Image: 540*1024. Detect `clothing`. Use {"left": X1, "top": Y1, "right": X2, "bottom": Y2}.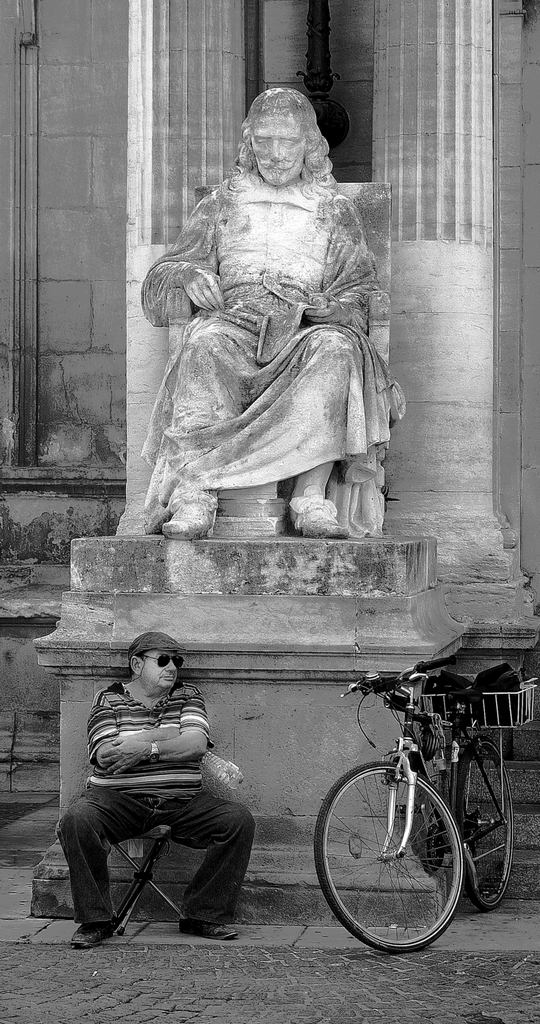
{"left": 130, "top": 109, "right": 408, "bottom": 548}.
